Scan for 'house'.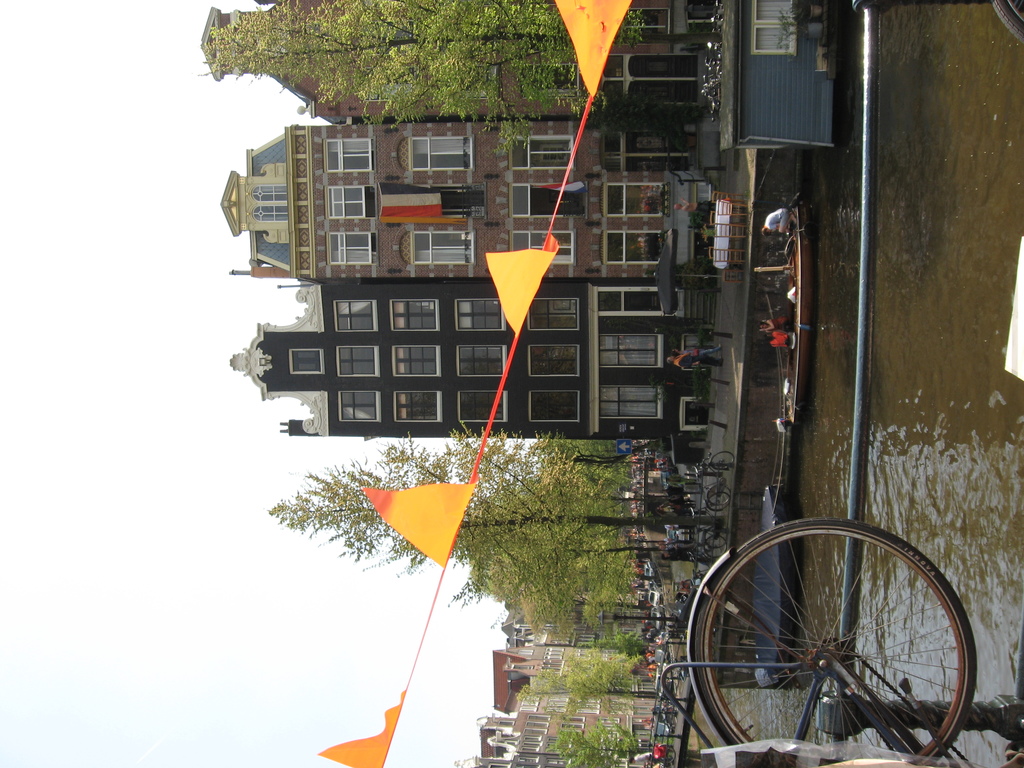
Scan result: (left=497, top=589, right=674, bottom=628).
